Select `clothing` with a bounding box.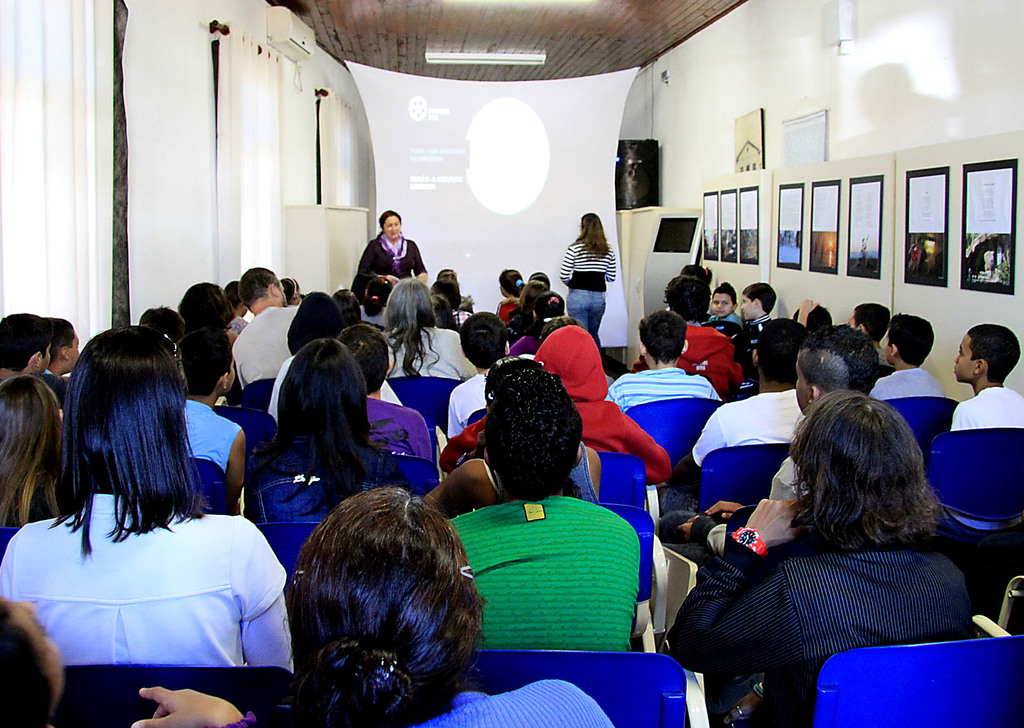
<region>360, 302, 397, 329</region>.
